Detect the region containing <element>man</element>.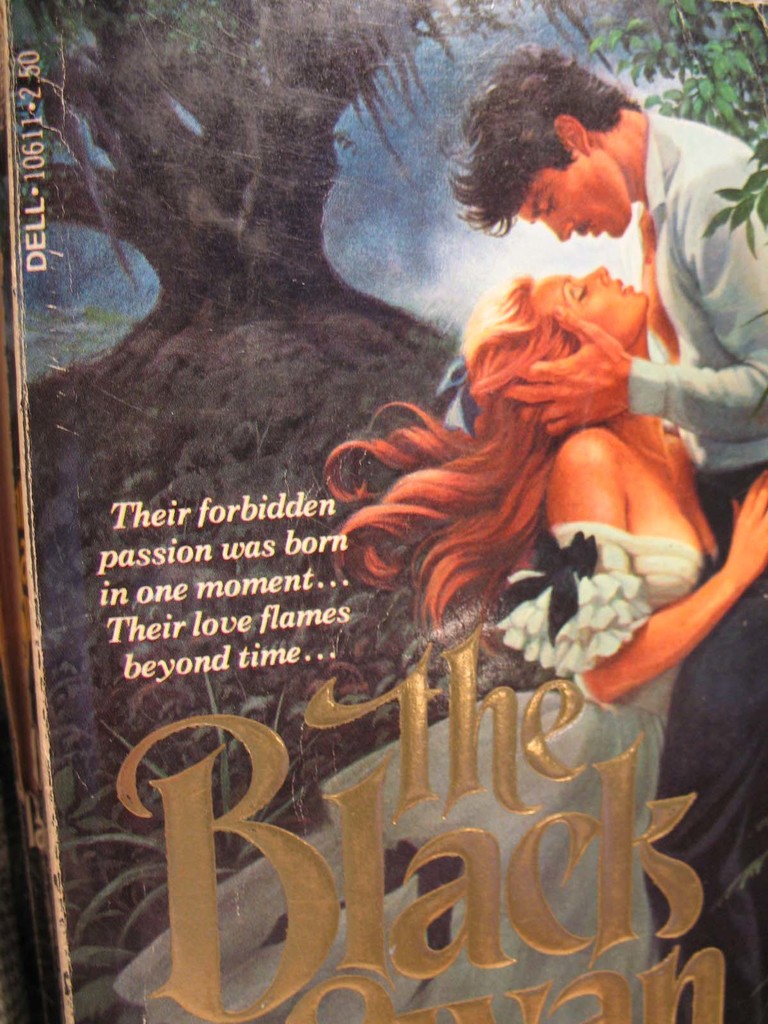
436 31 767 1023.
